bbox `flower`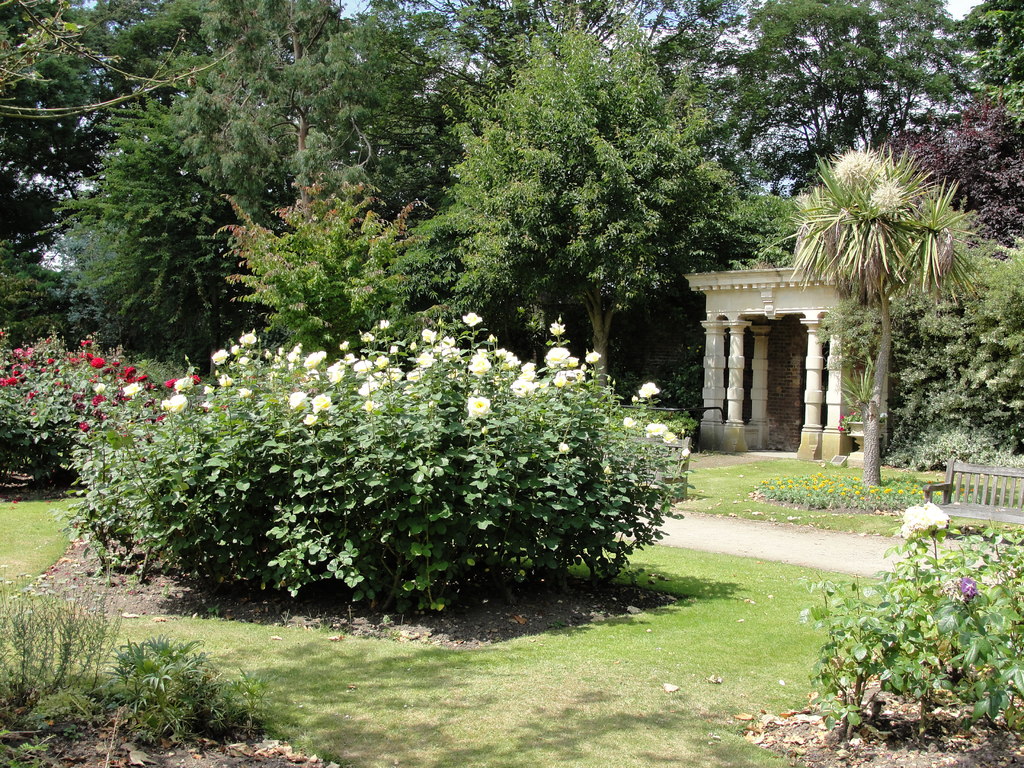
558/442/570/454
